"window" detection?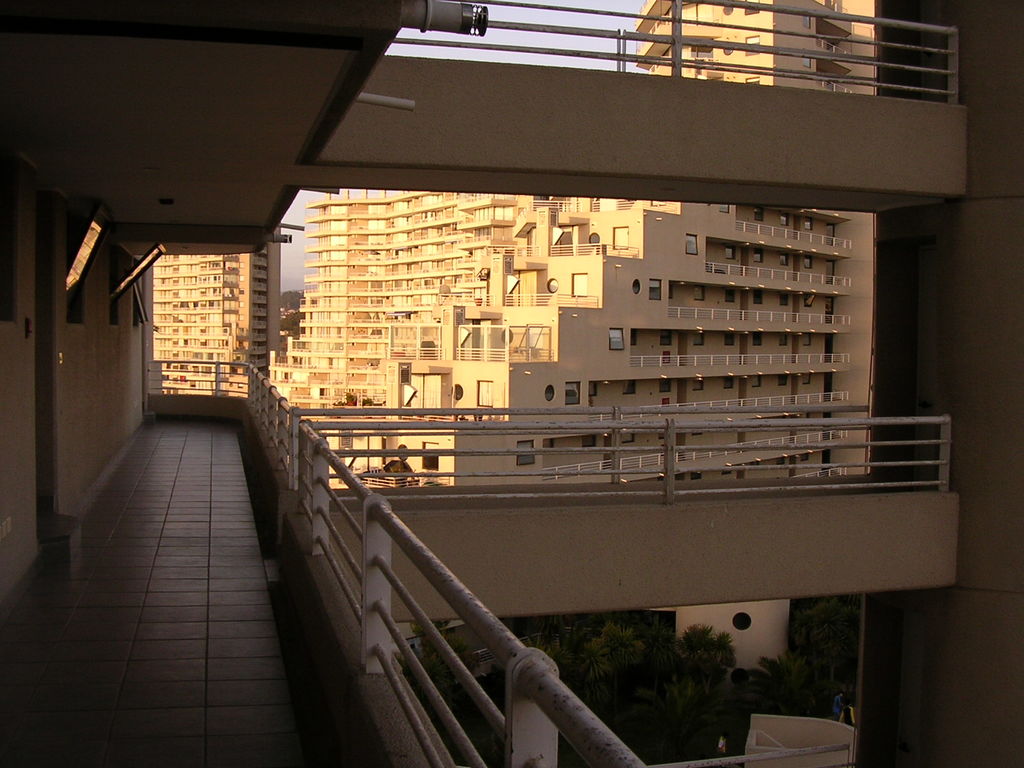
610:328:622:351
